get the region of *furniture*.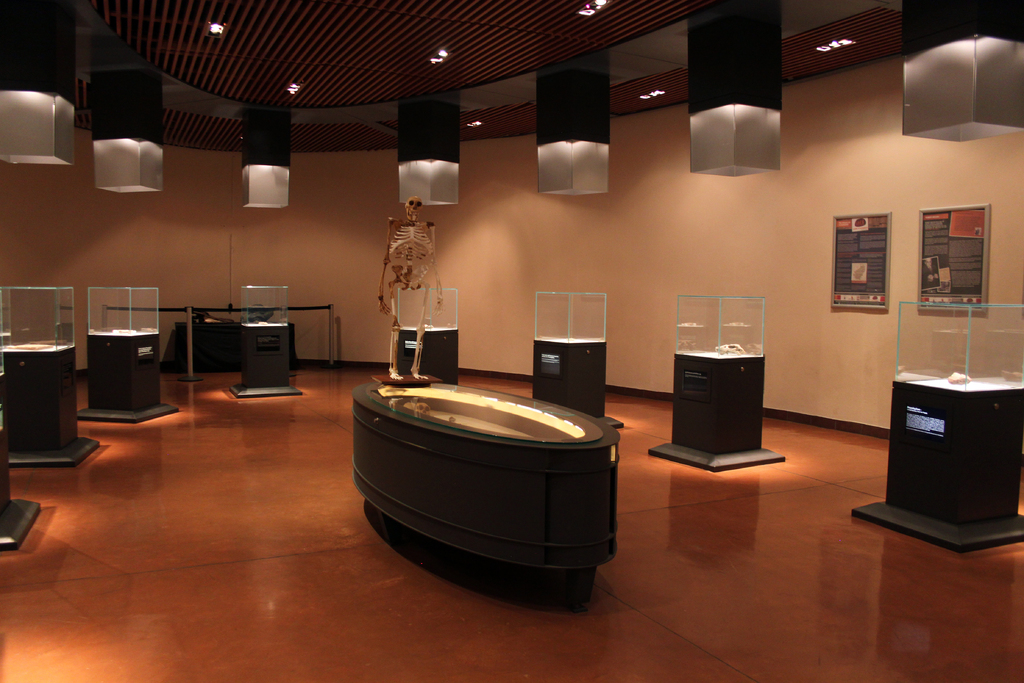
l=531, t=293, r=628, b=428.
